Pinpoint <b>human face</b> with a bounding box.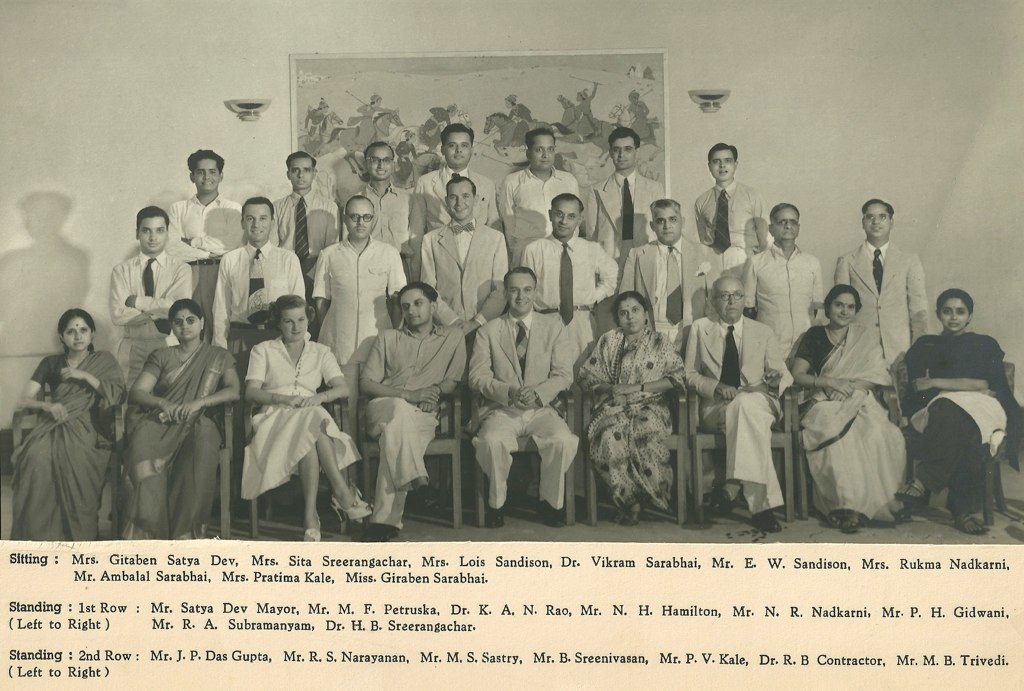
[507,99,513,111].
